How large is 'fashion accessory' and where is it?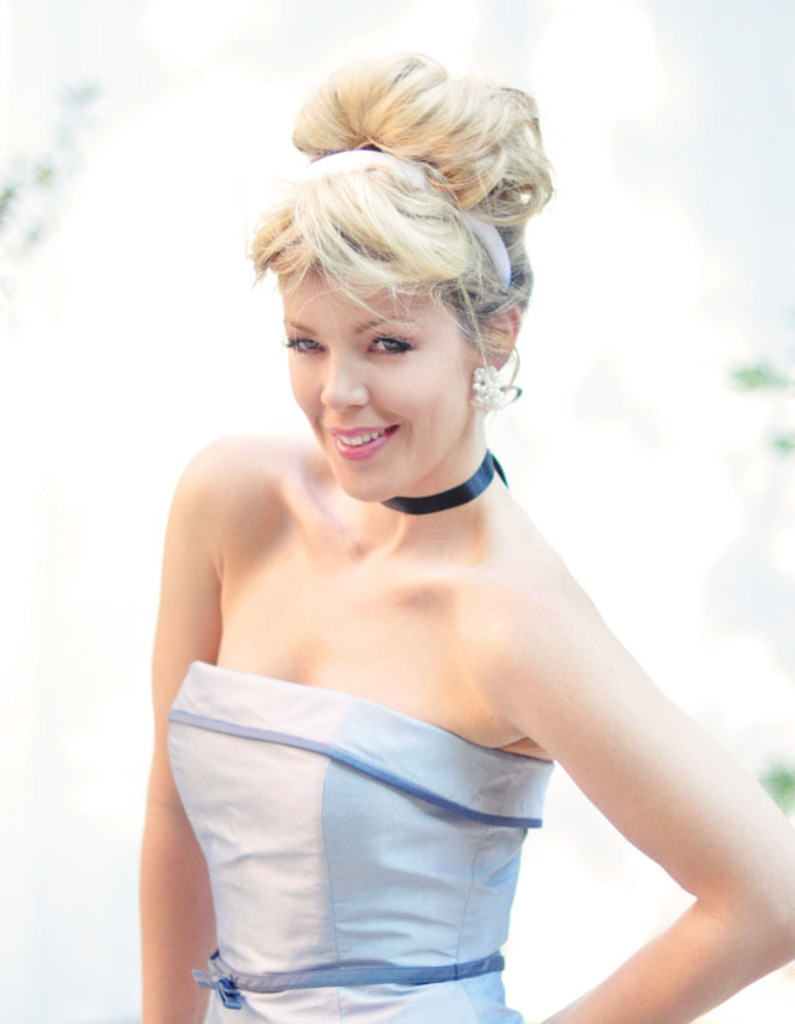
Bounding box: [460,204,511,285].
